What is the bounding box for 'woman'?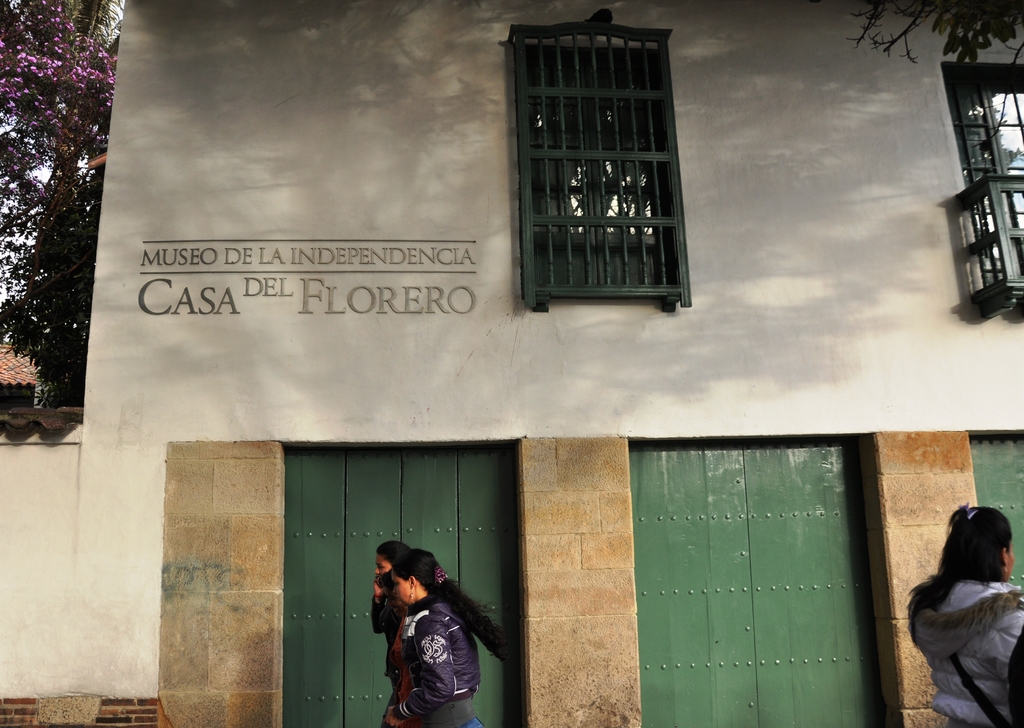
bbox(382, 550, 477, 727).
